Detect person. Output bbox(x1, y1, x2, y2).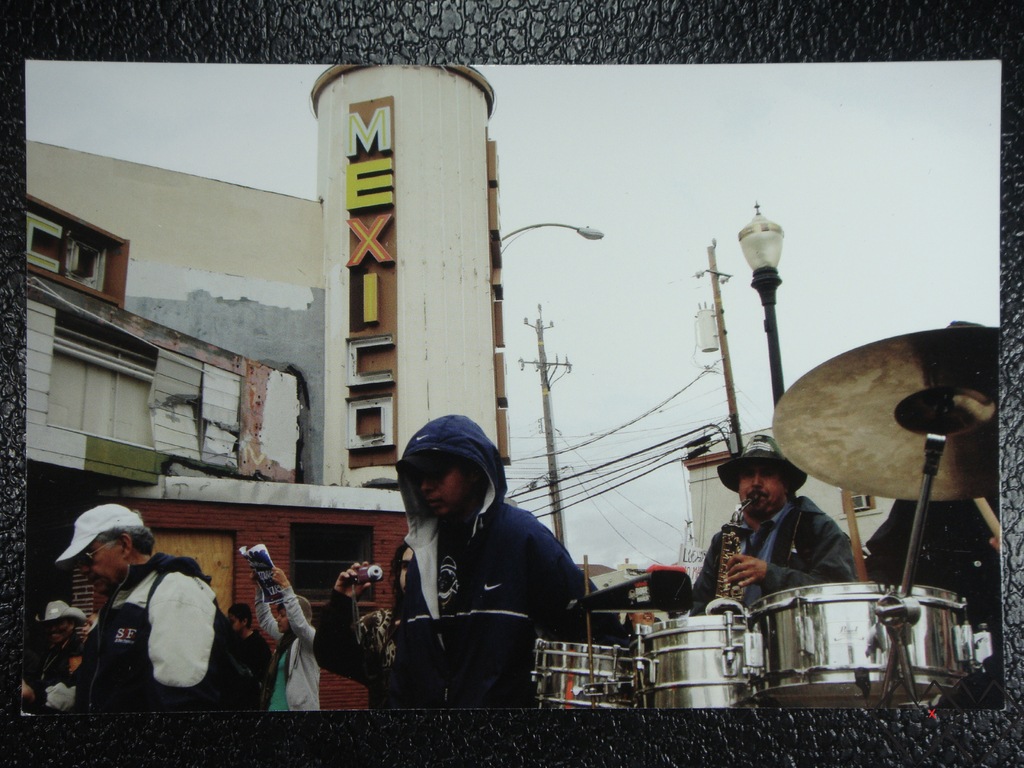
bbox(686, 430, 860, 616).
